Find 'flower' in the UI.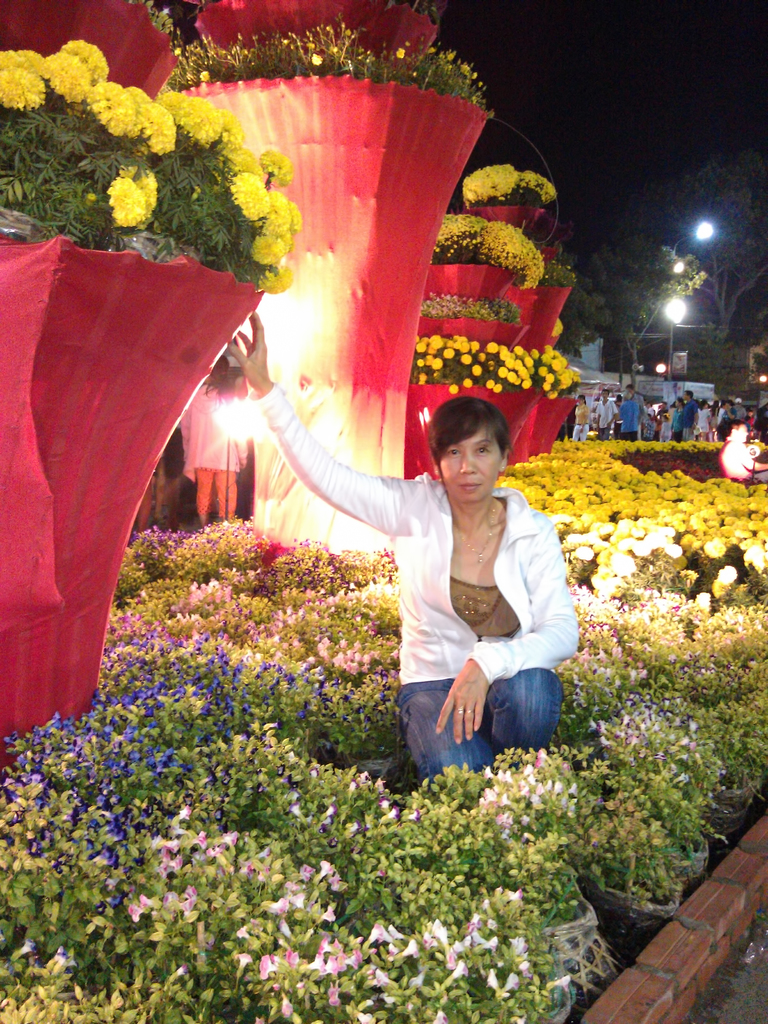
UI element at crop(430, 920, 460, 959).
